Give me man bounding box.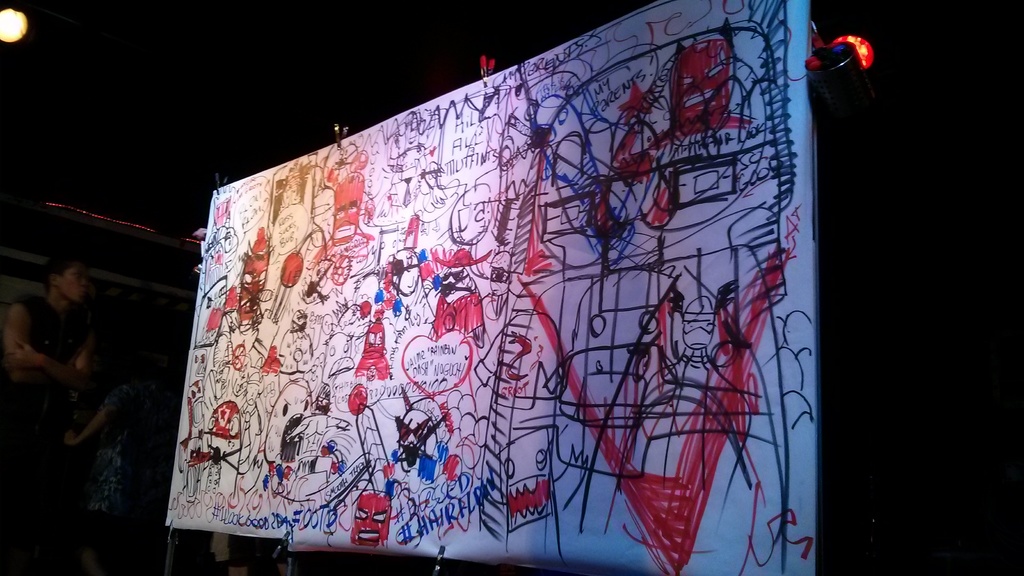
(13,240,112,451).
